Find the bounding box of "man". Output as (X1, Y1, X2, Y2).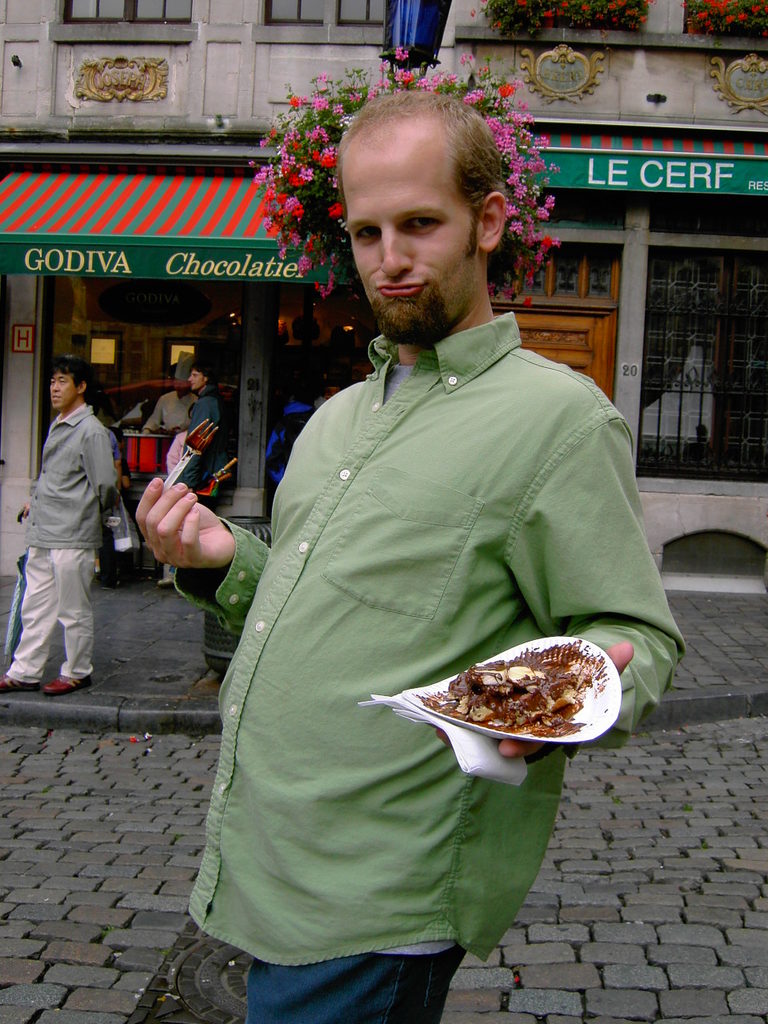
(130, 87, 685, 1023).
